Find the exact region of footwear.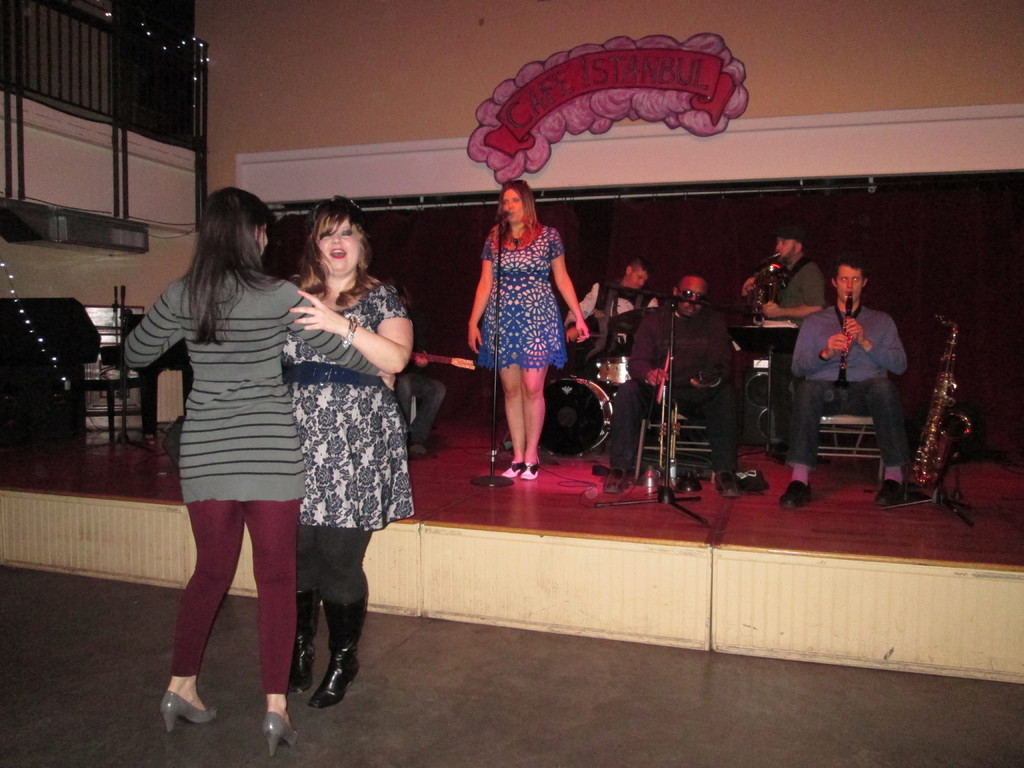
Exact region: {"left": 159, "top": 691, "right": 220, "bottom": 732}.
